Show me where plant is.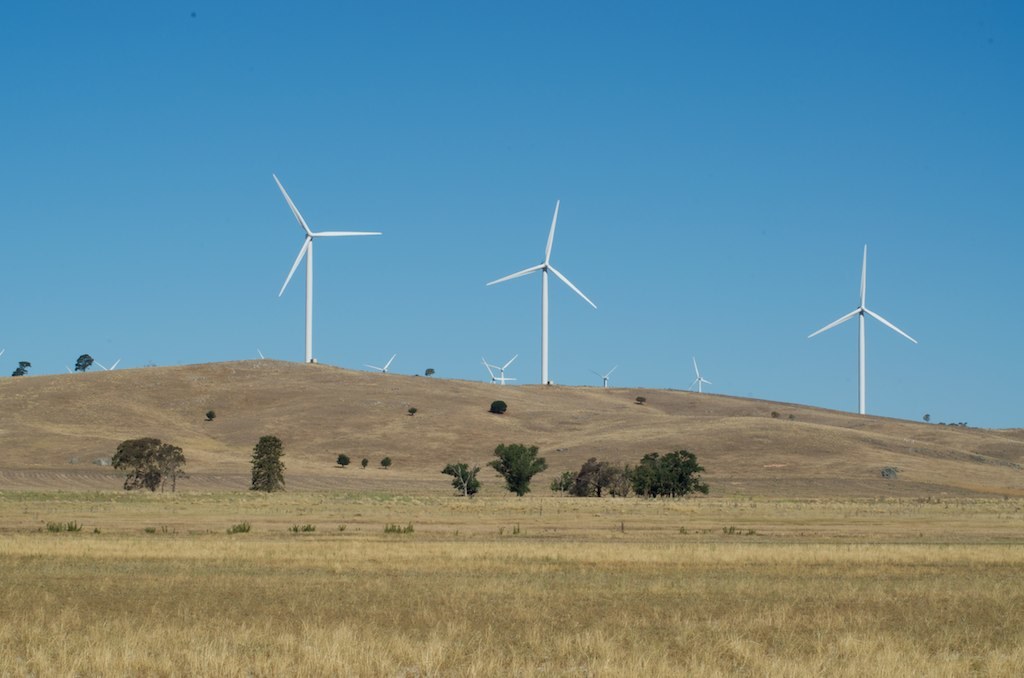
plant is at (x1=97, y1=434, x2=183, y2=506).
